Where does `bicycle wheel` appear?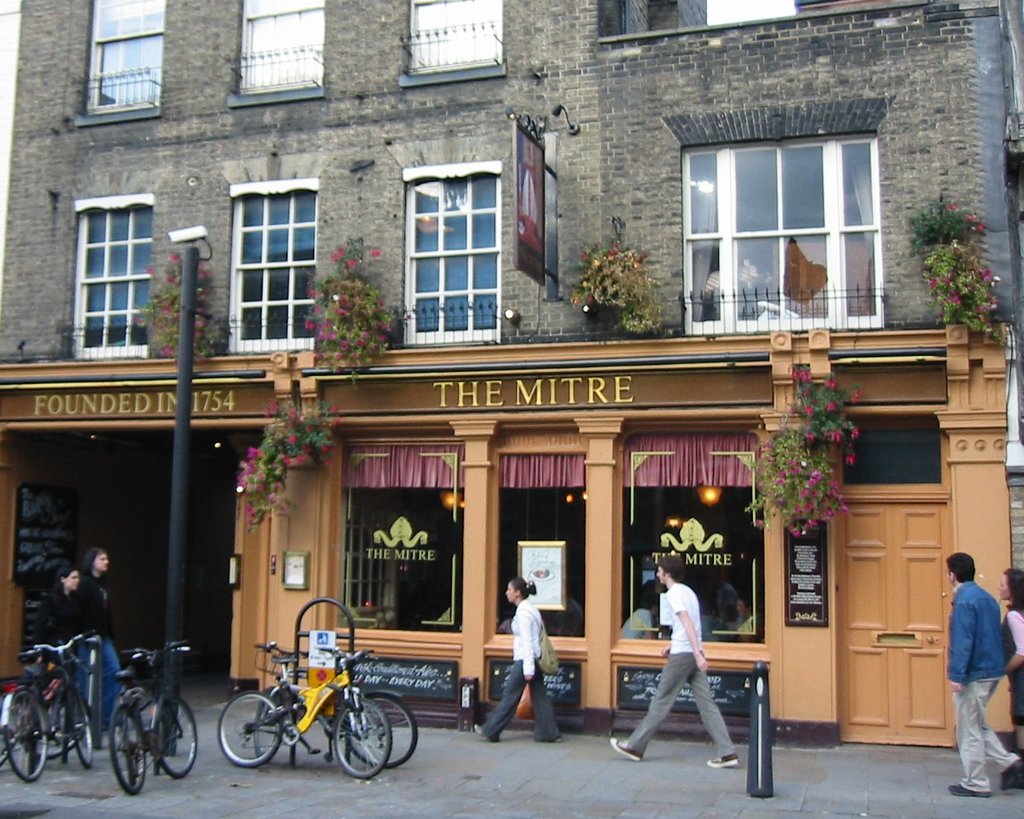
Appears at <region>250, 687, 287, 758</region>.
